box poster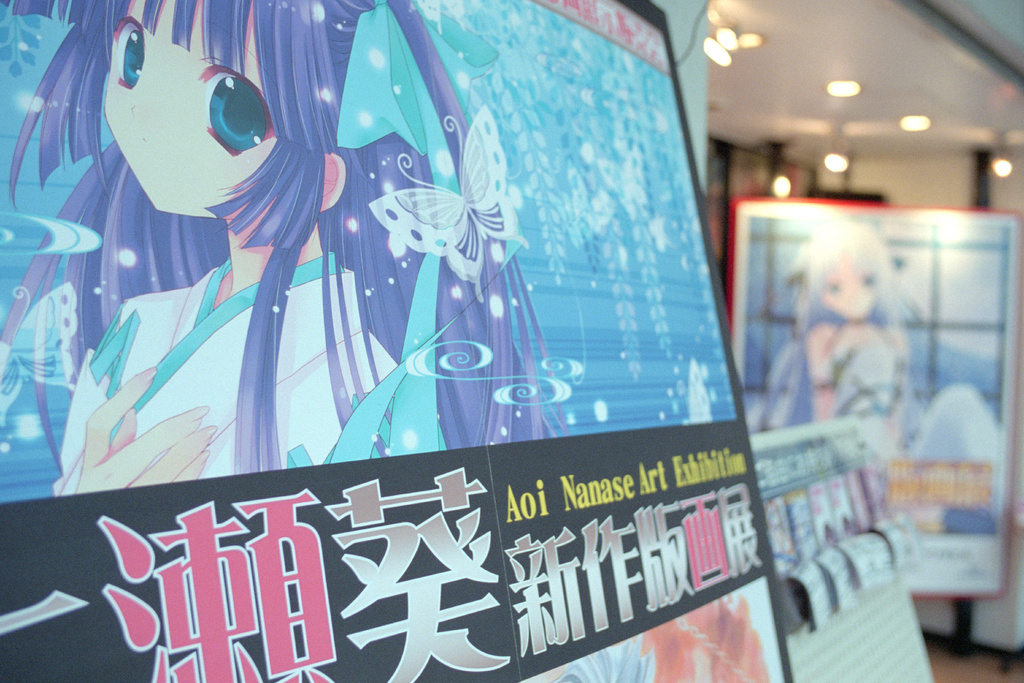
[735,206,1018,598]
